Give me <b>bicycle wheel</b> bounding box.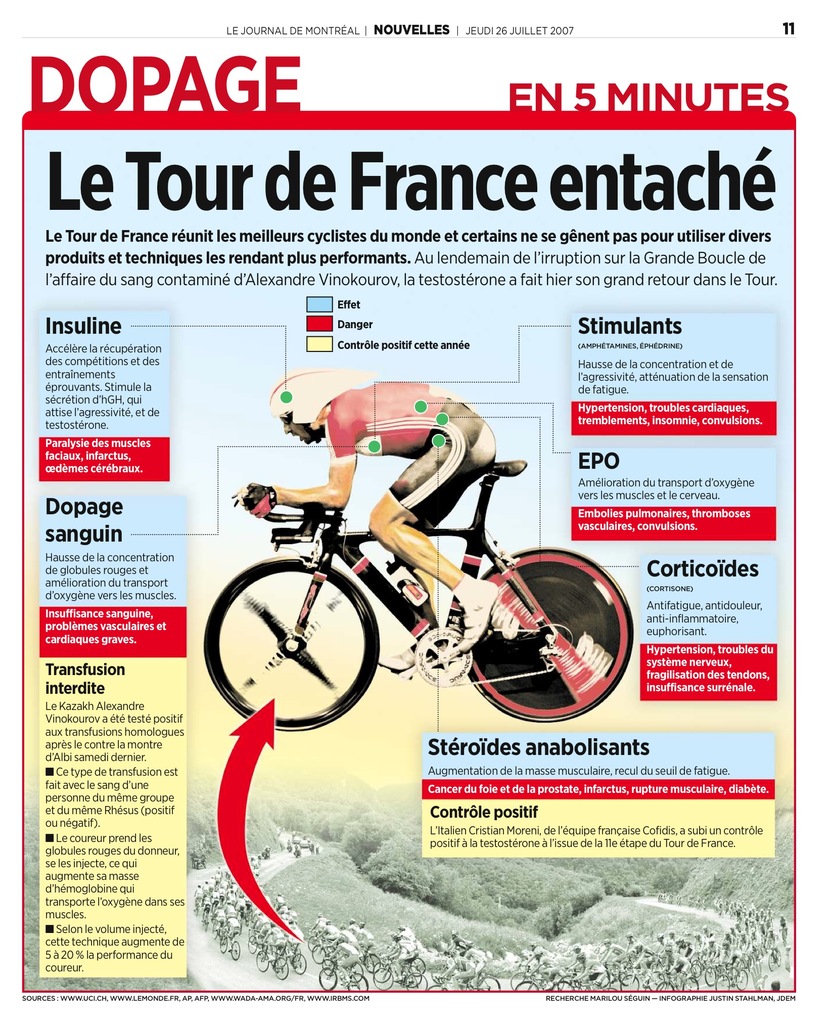
(x1=461, y1=543, x2=636, y2=727).
